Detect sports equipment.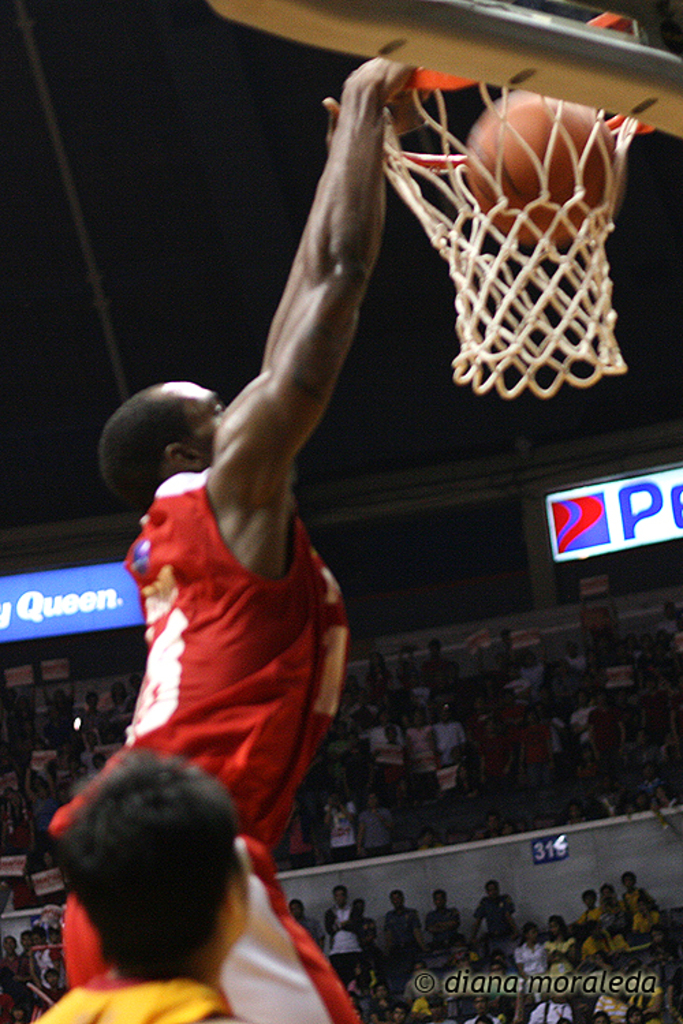
Detected at 458:90:622:251.
